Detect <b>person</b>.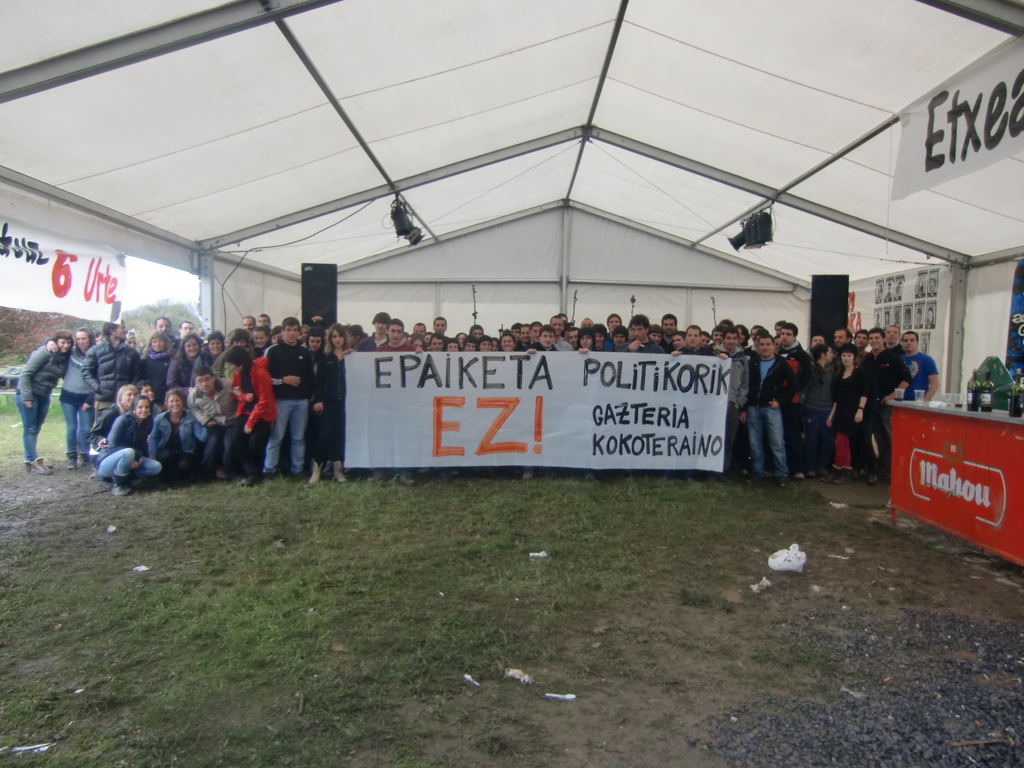
Detected at 529:321:544:341.
